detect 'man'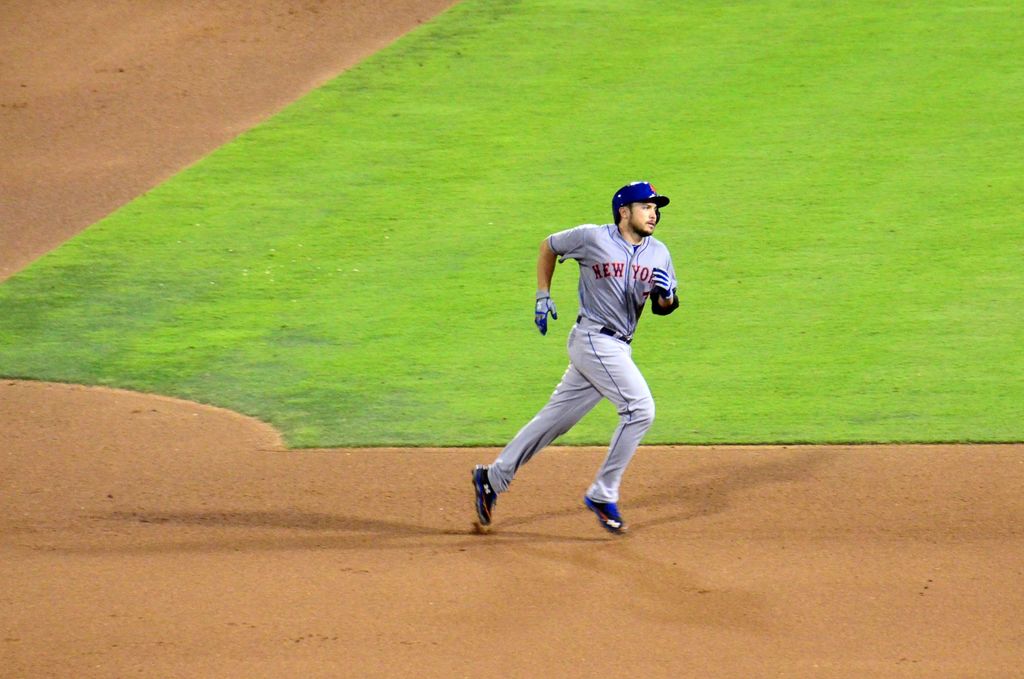
detection(499, 176, 689, 547)
